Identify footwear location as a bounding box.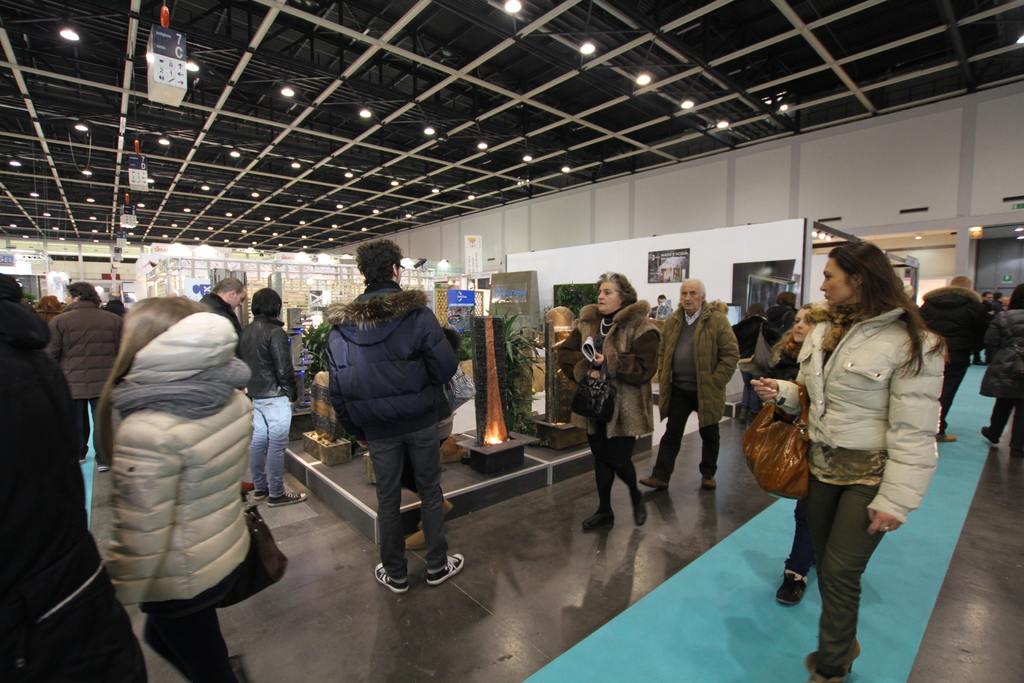
Rect(936, 432, 958, 442).
